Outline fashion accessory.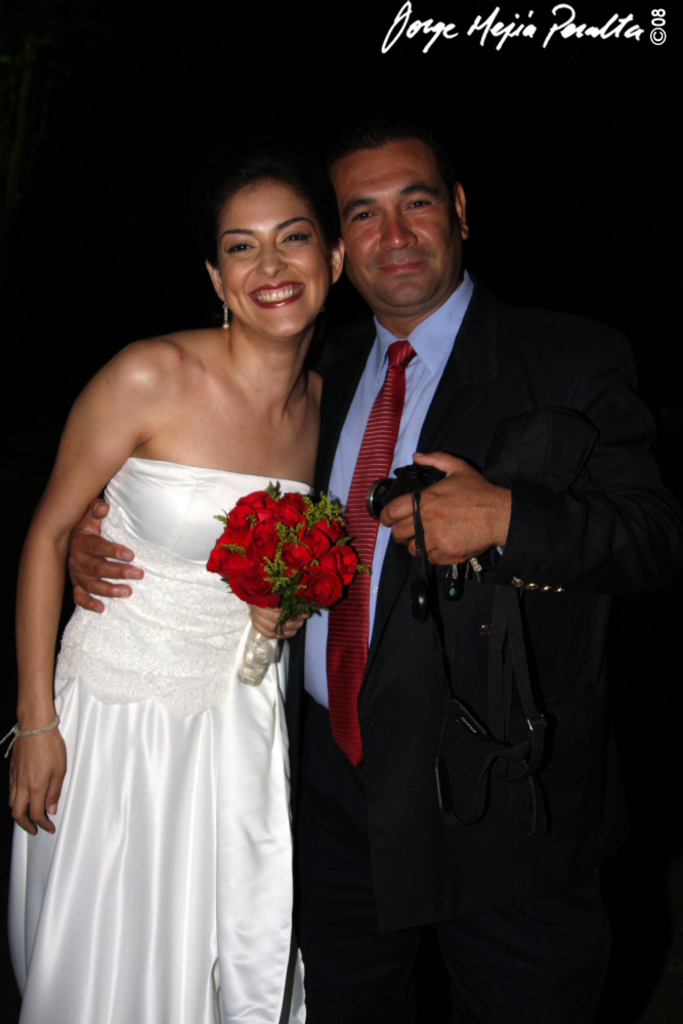
Outline: Rect(325, 335, 420, 761).
